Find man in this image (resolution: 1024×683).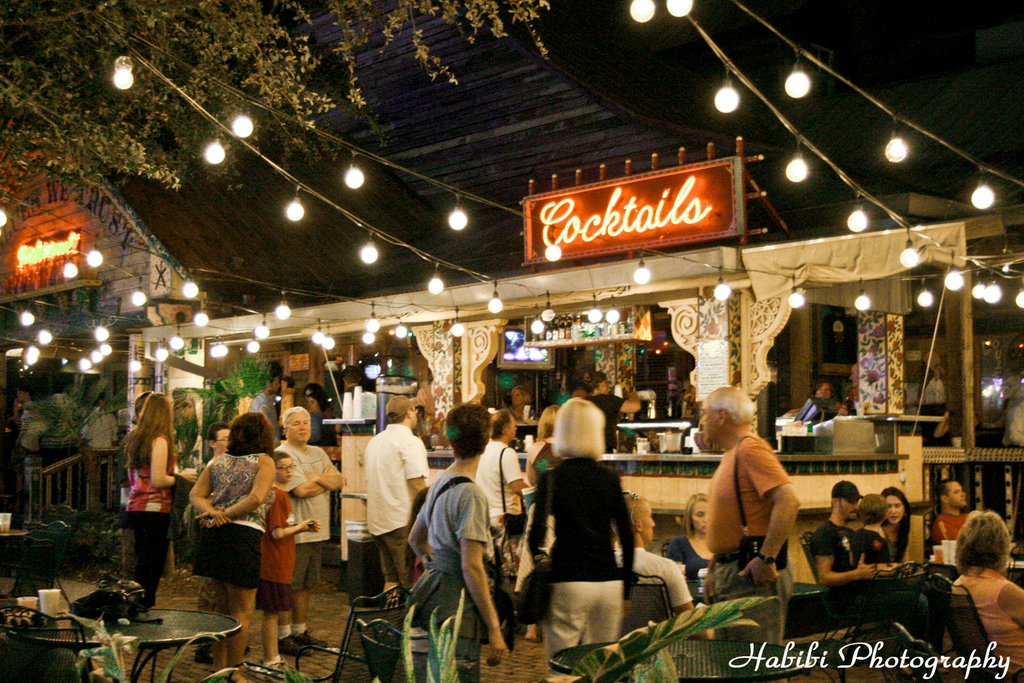
(1002, 374, 1023, 450).
